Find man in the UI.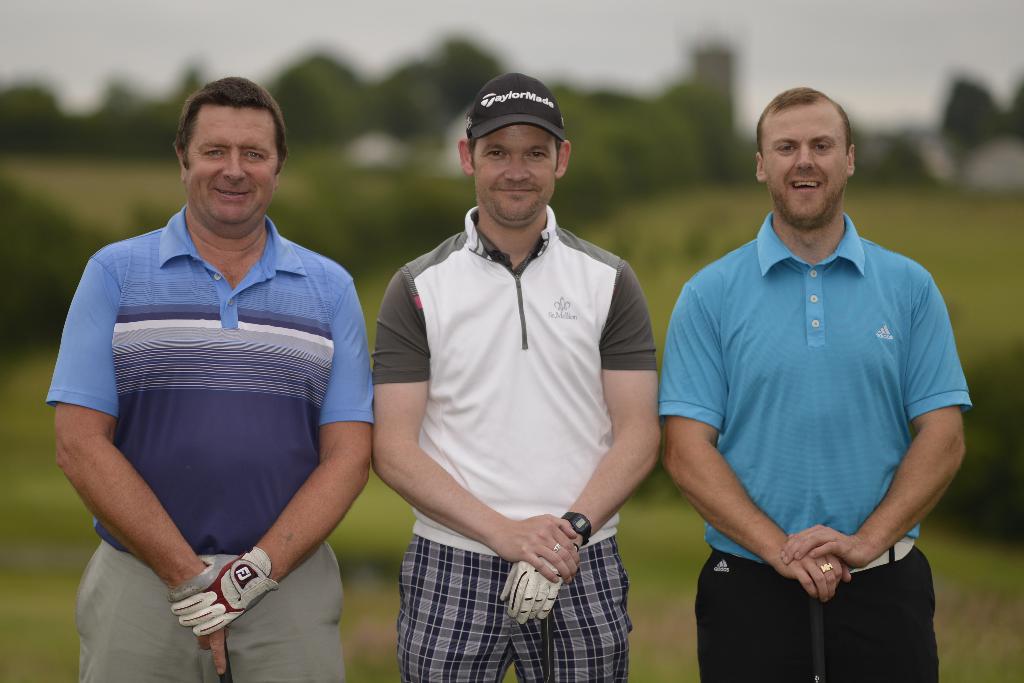
UI element at 368, 70, 662, 682.
